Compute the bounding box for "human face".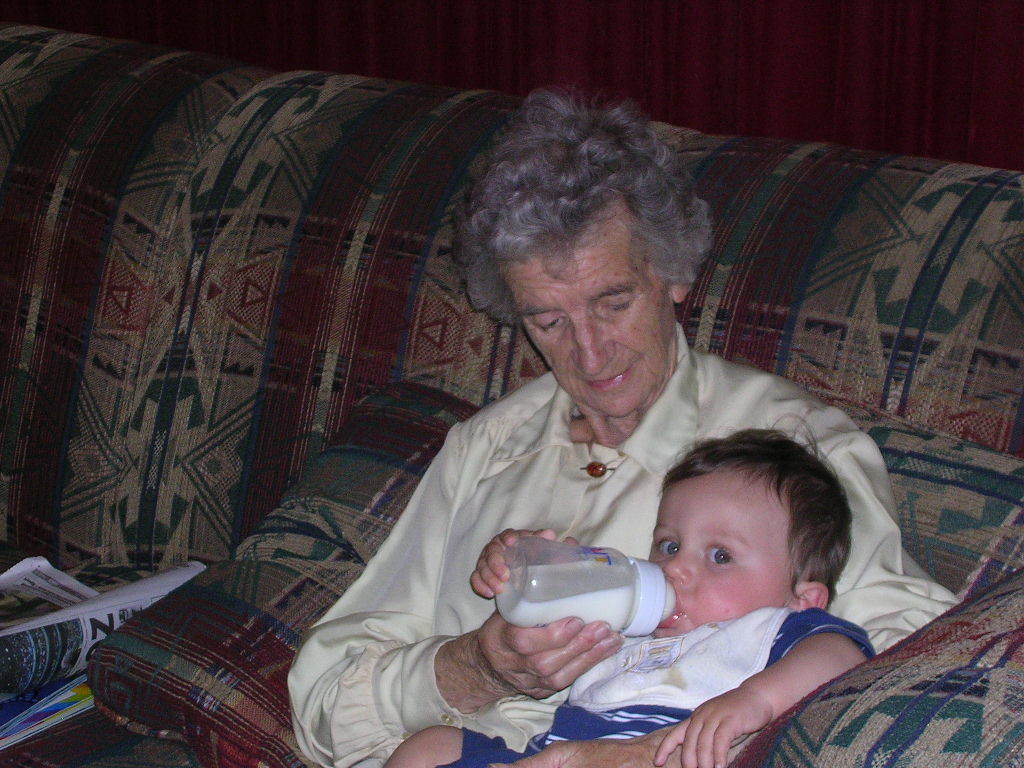
{"x1": 649, "y1": 462, "x2": 797, "y2": 639}.
